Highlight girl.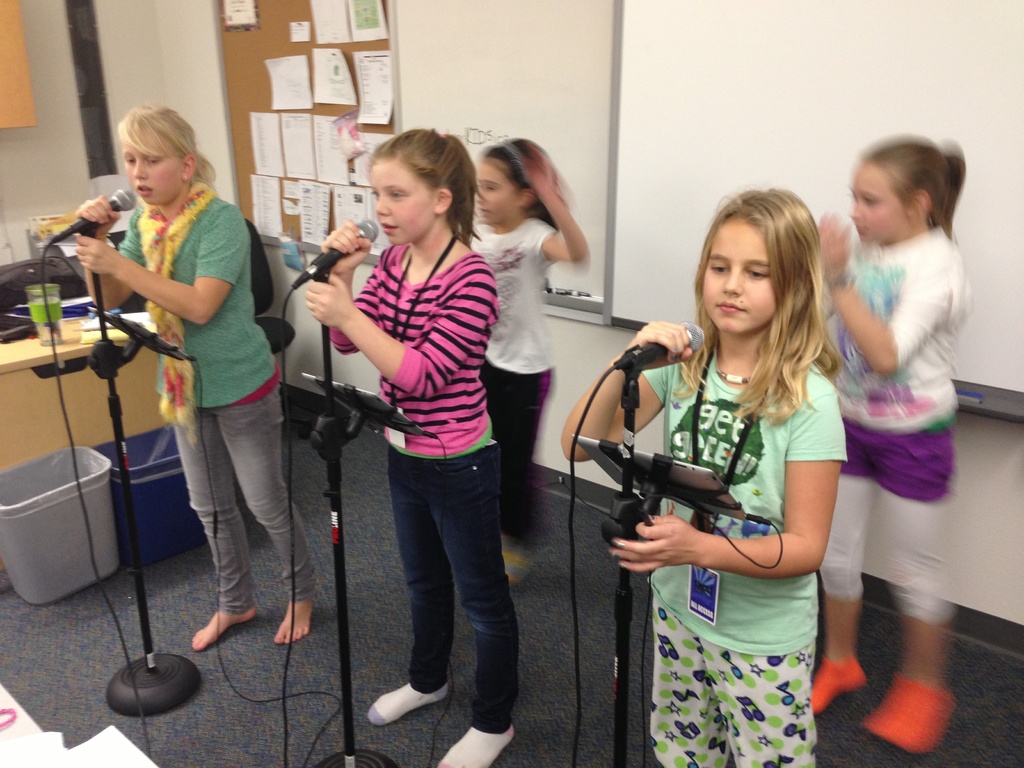
Highlighted region: {"x1": 307, "y1": 130, "x2": 514, "y2": 767}.
